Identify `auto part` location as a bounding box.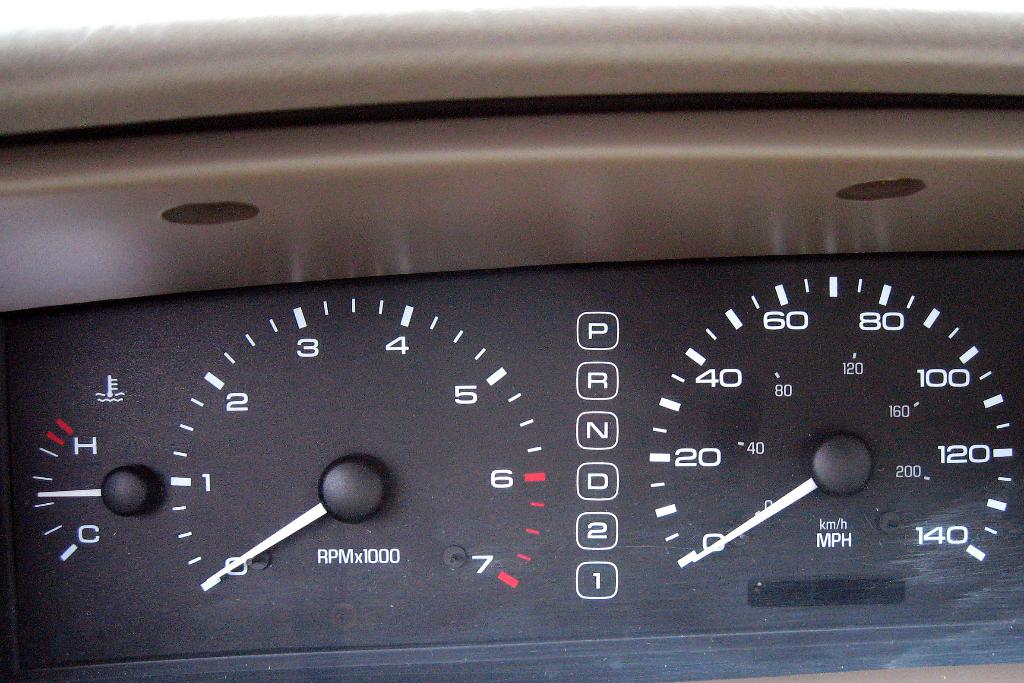
{"left": 1, "top": 1, "right": 1023, "bottom": 680}.
